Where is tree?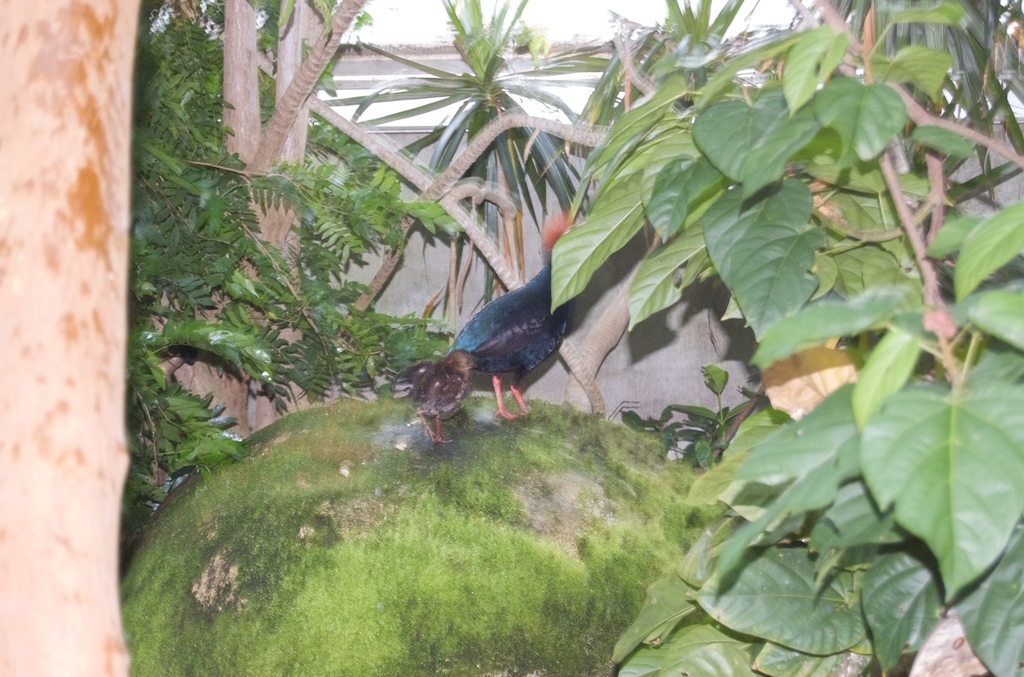
x1=0, y1=0, x2=142, y2=676.
